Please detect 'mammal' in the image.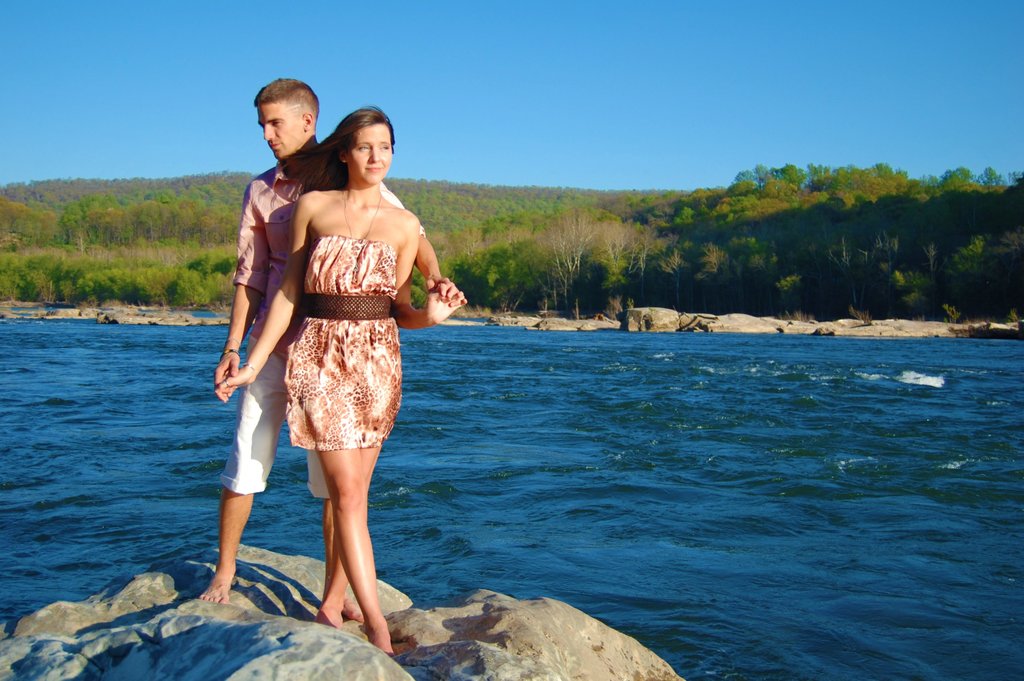
x1=196 y1=78 x2=463 y2=600.
